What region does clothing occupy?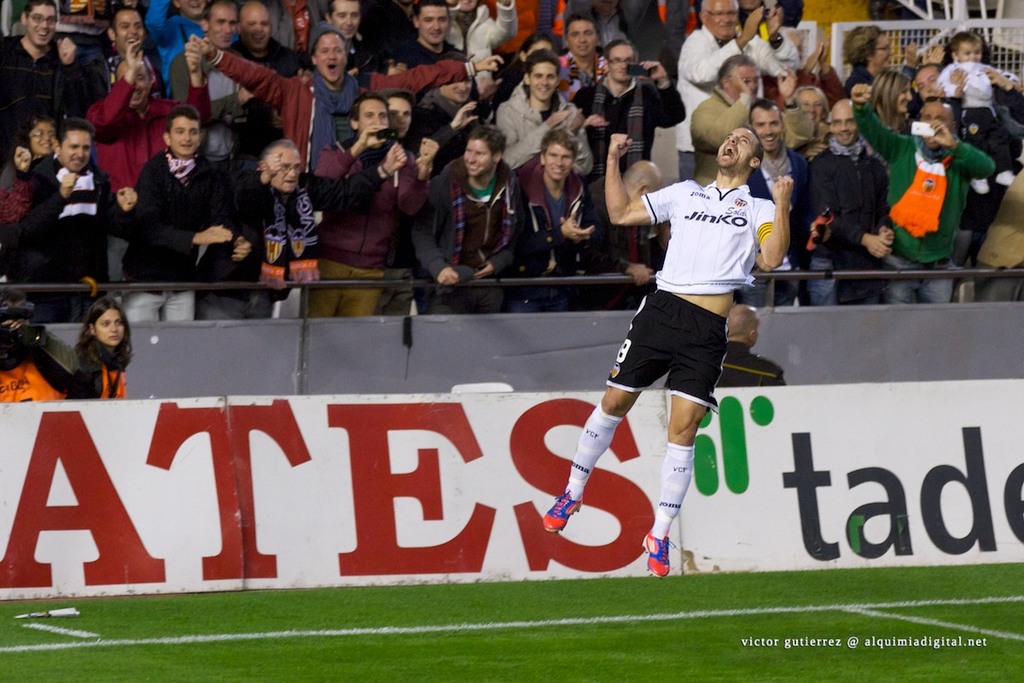
(left=86, top=74, right=208, bottom=193).
